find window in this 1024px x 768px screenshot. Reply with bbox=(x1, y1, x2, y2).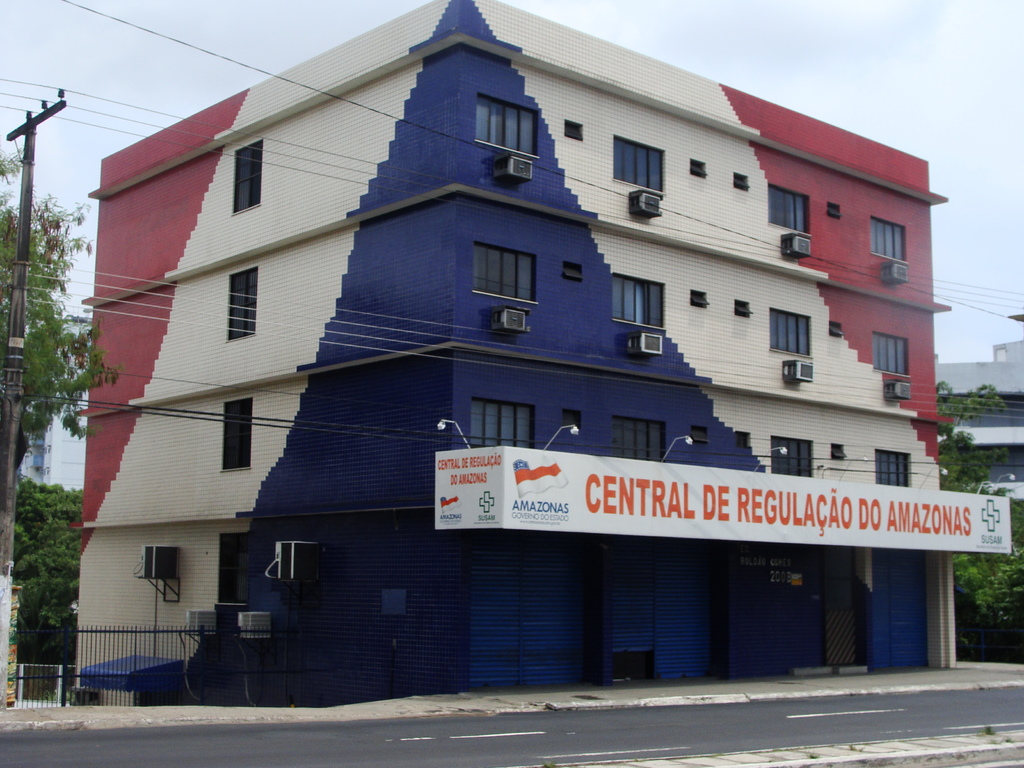
bbox=(765, 182, 809, 232).
